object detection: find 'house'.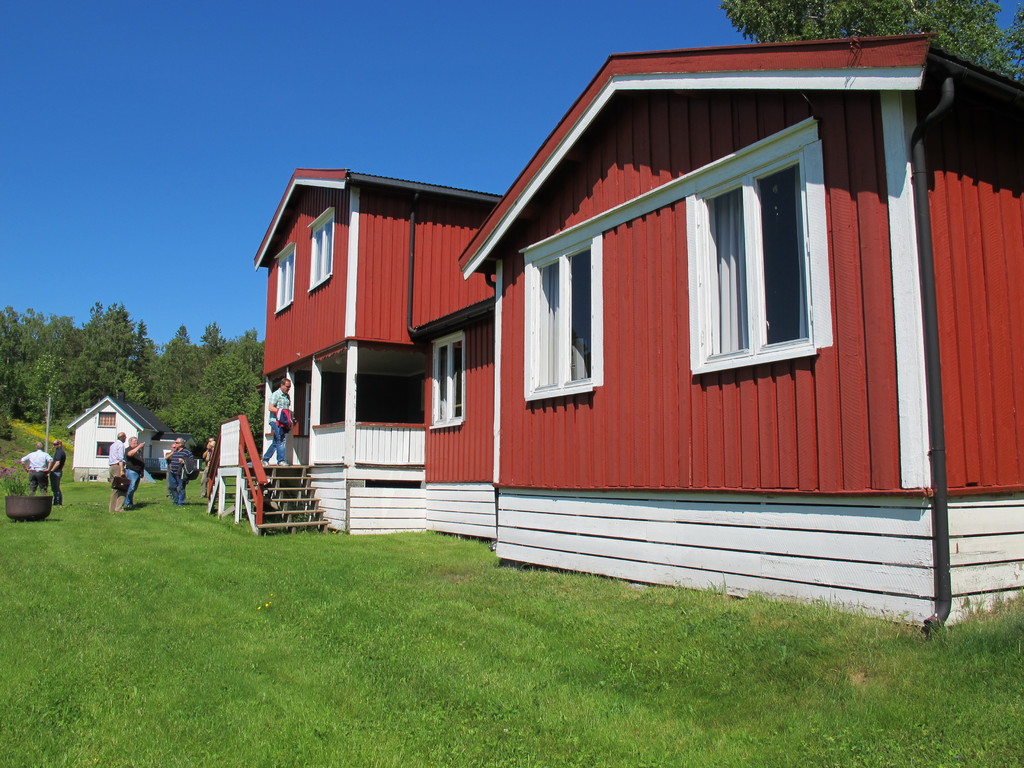
bbox(241, 170, 474, 536).
